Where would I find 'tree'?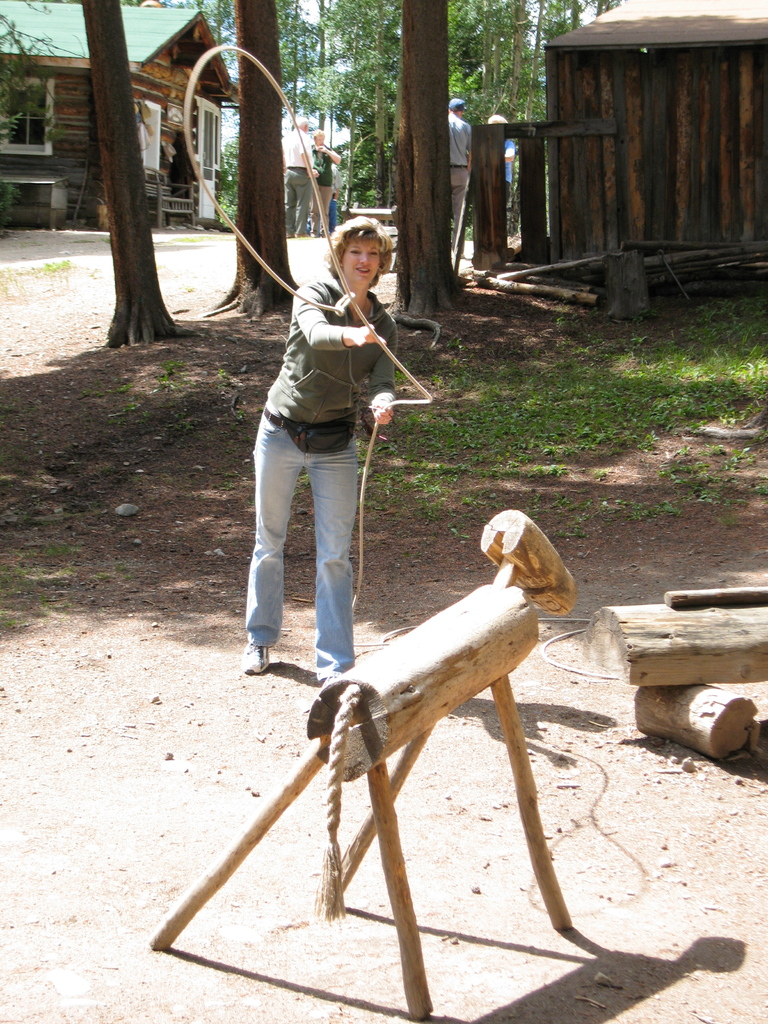
At BBox(205, 0, 317, 326).
